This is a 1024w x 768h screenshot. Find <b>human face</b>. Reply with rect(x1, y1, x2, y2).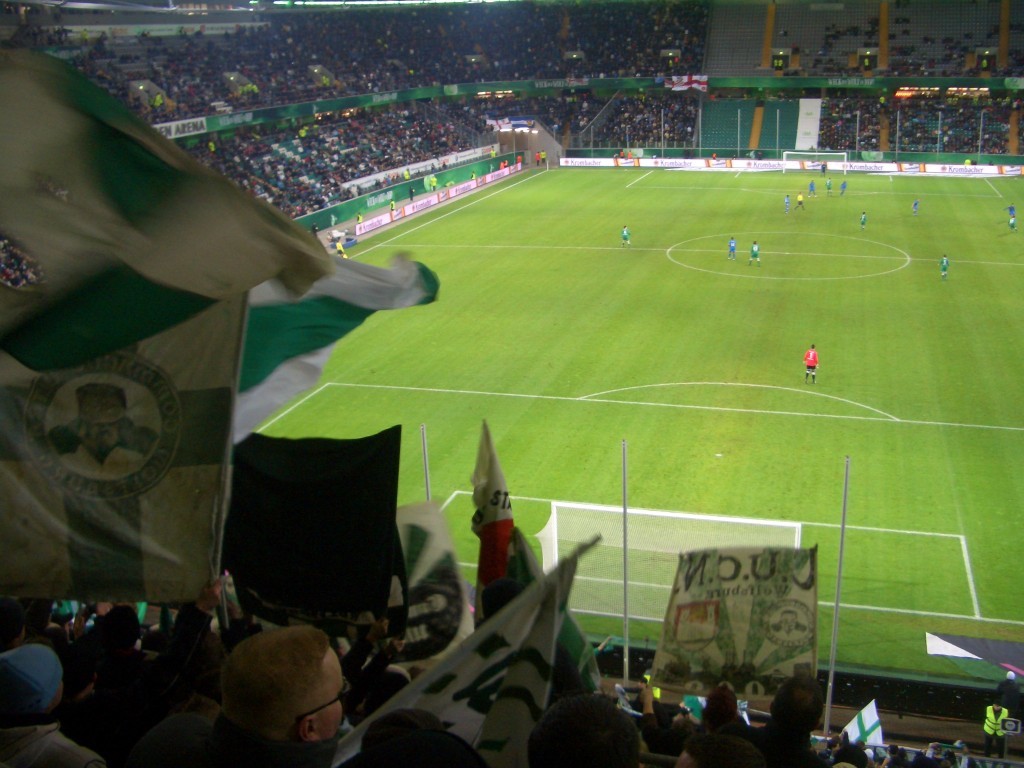
rect(313, 646, 341, 739).
